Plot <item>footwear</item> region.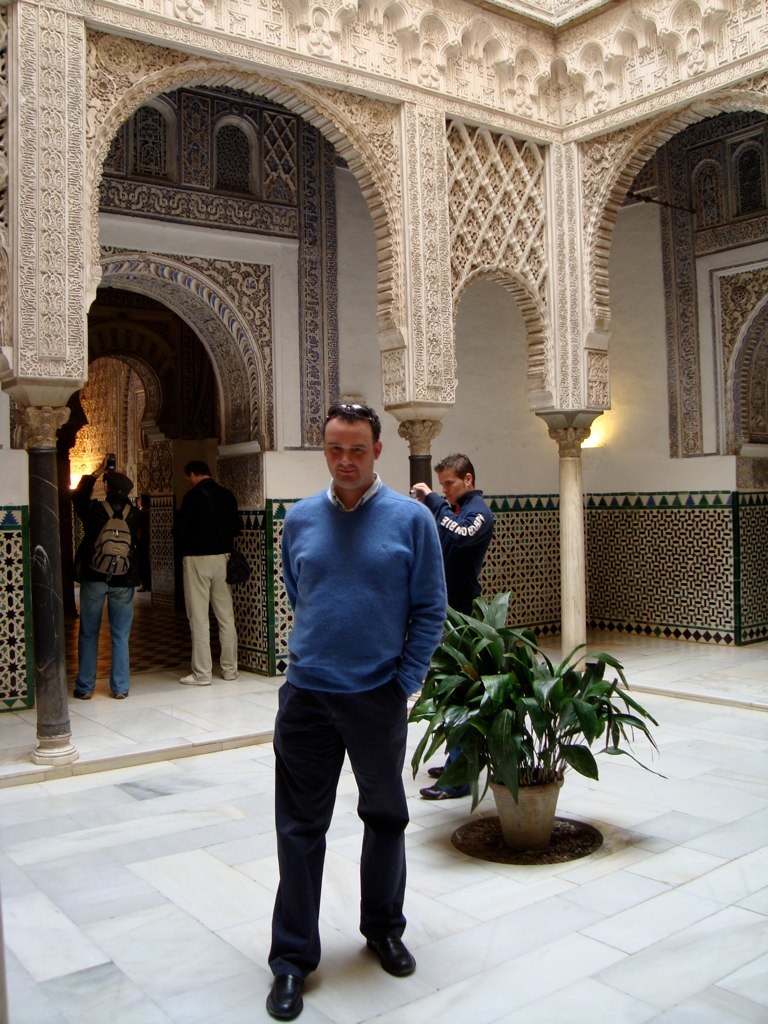
Plotted at <box>223,668,237,682</box>.
